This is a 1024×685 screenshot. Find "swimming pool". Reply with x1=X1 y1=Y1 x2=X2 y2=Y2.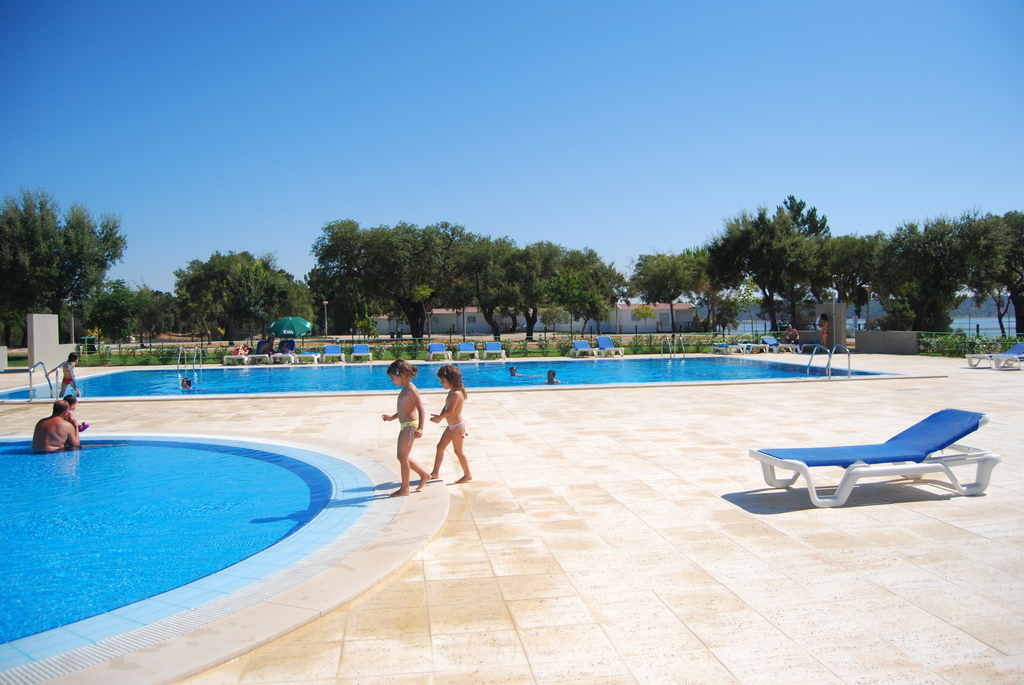
x1=1 y1=357 x2=948 y2=407.
